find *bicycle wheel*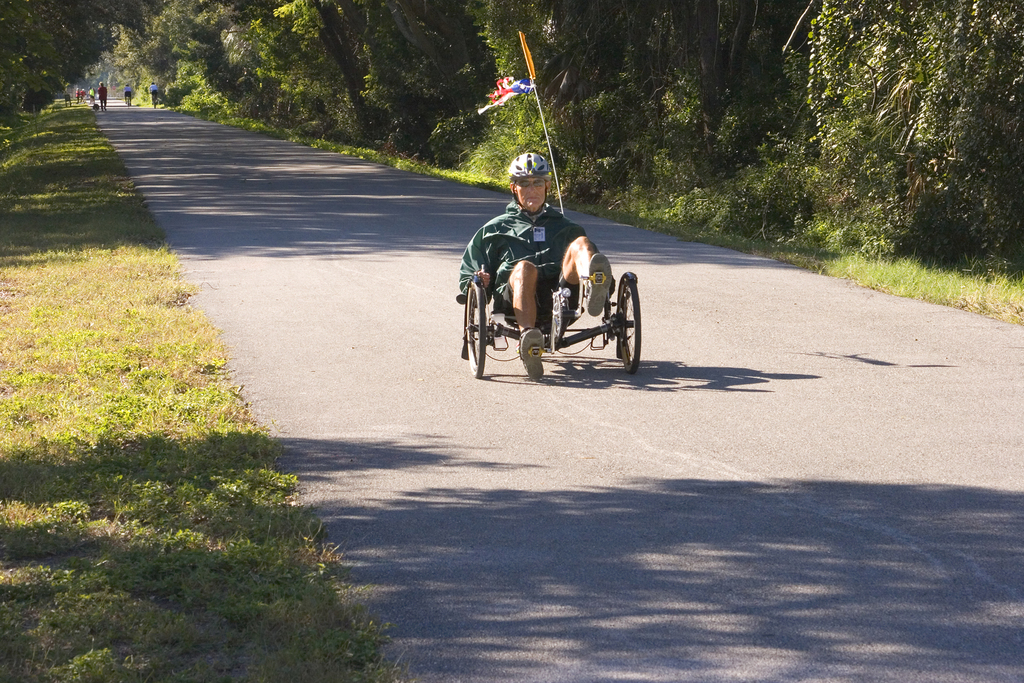
(x1=458, y1=279, x2=488, y2=375)
